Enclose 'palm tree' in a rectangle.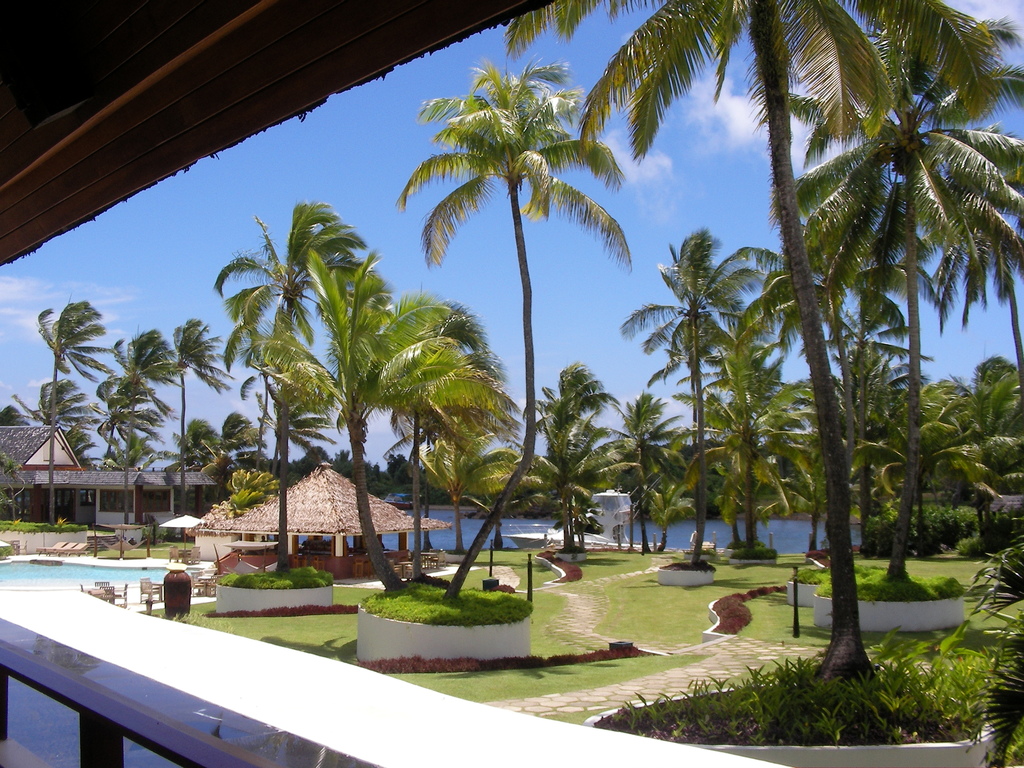
957:362:999:514.
